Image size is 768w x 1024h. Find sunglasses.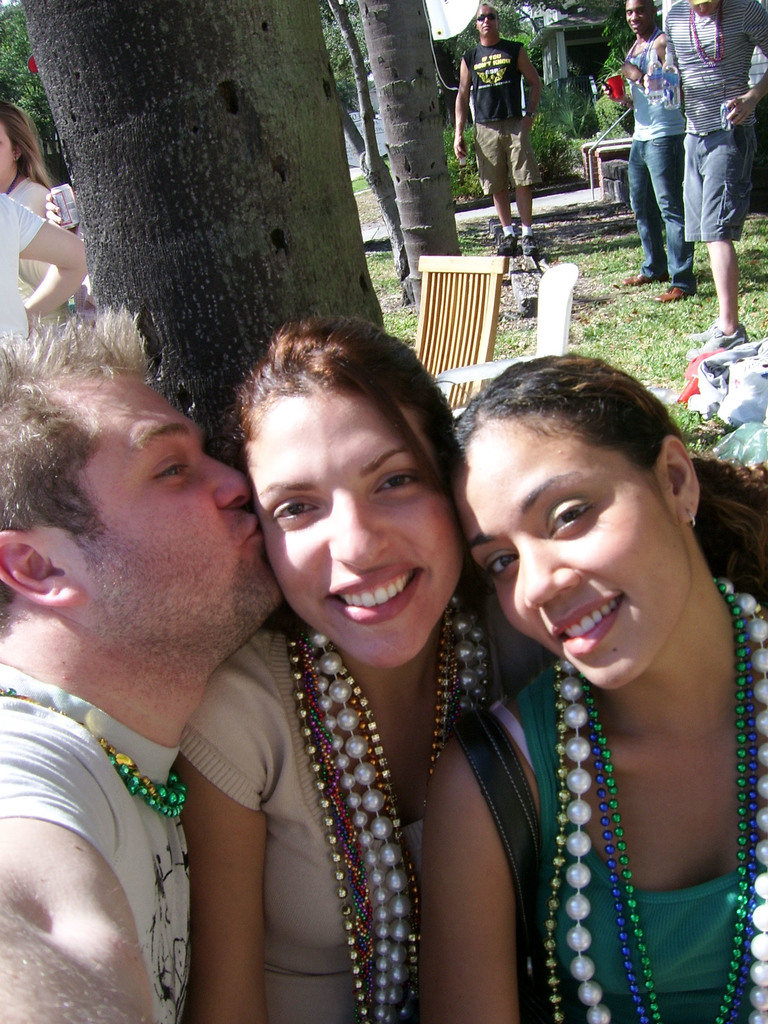
481,13,497,20.
